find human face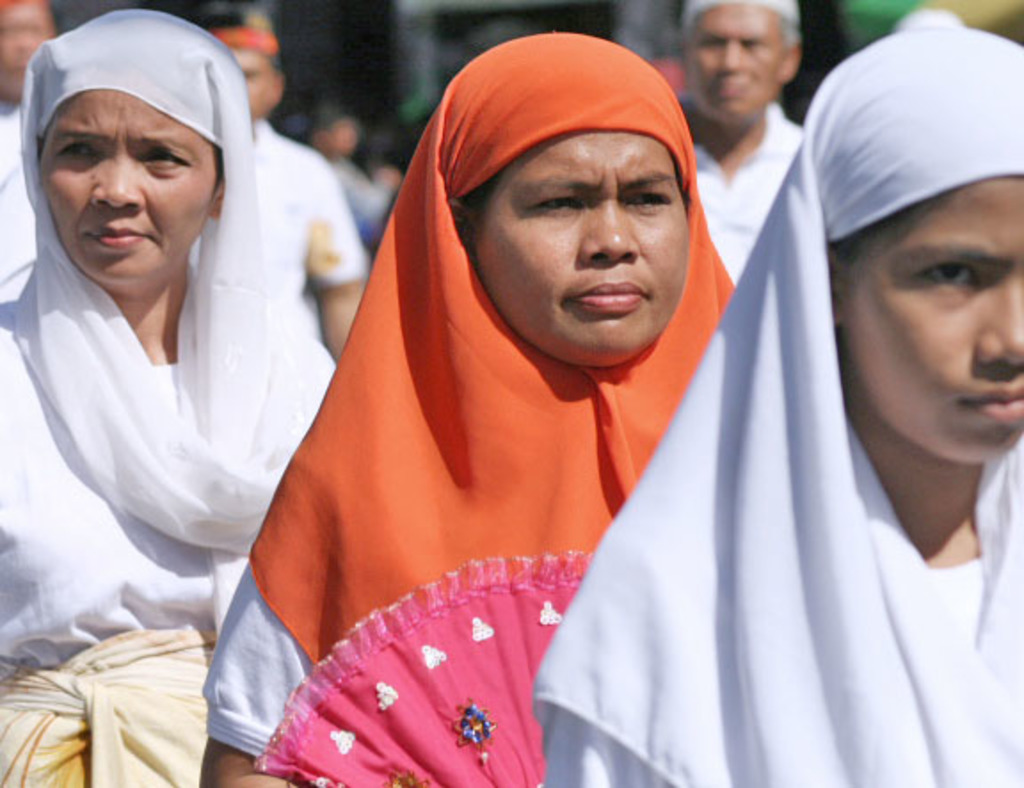
l=699, t=7, r=780, b=128
